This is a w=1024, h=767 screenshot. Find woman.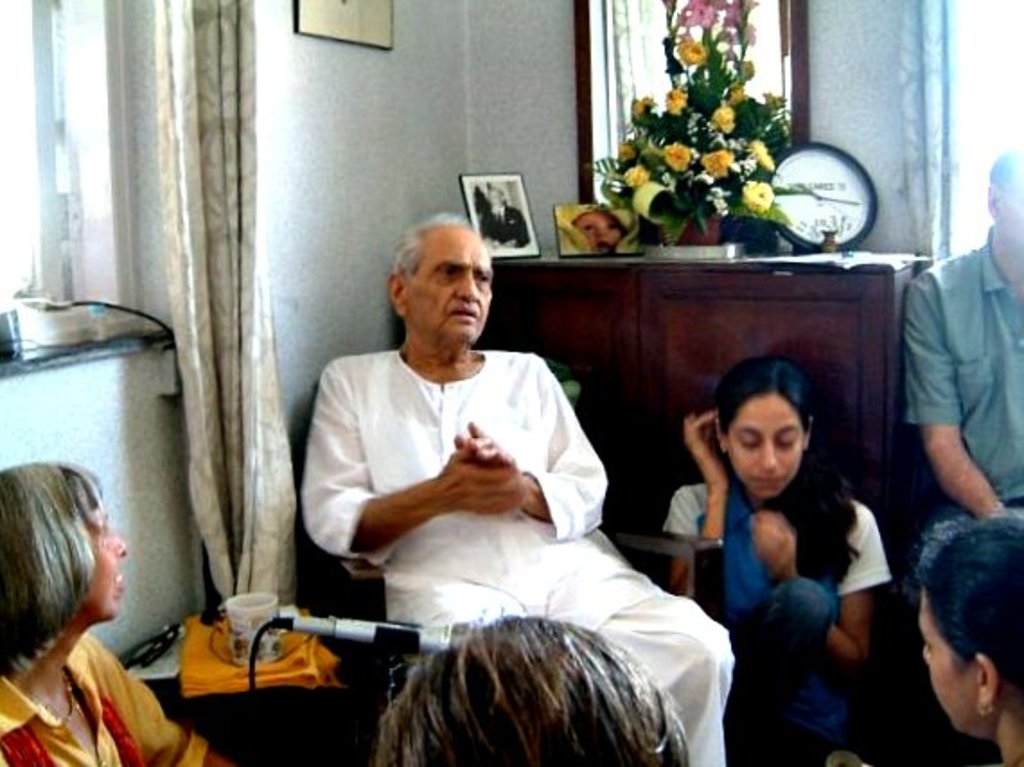
Bounding box: box(0, 463, 230, 765).
